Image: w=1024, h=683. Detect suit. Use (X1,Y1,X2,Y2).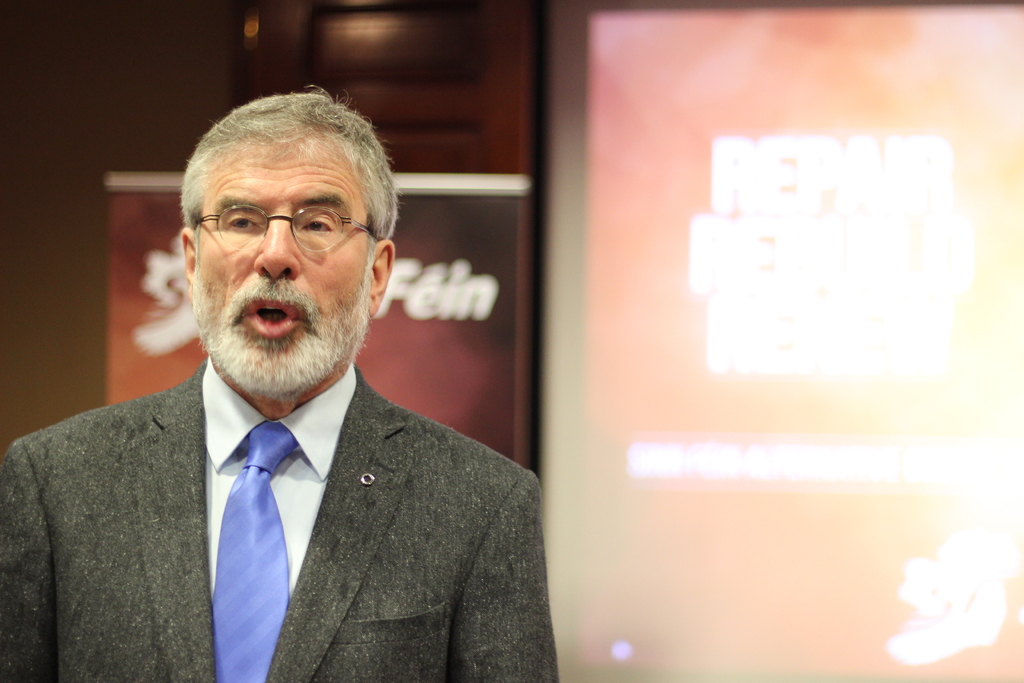
(15,270,552,673).
